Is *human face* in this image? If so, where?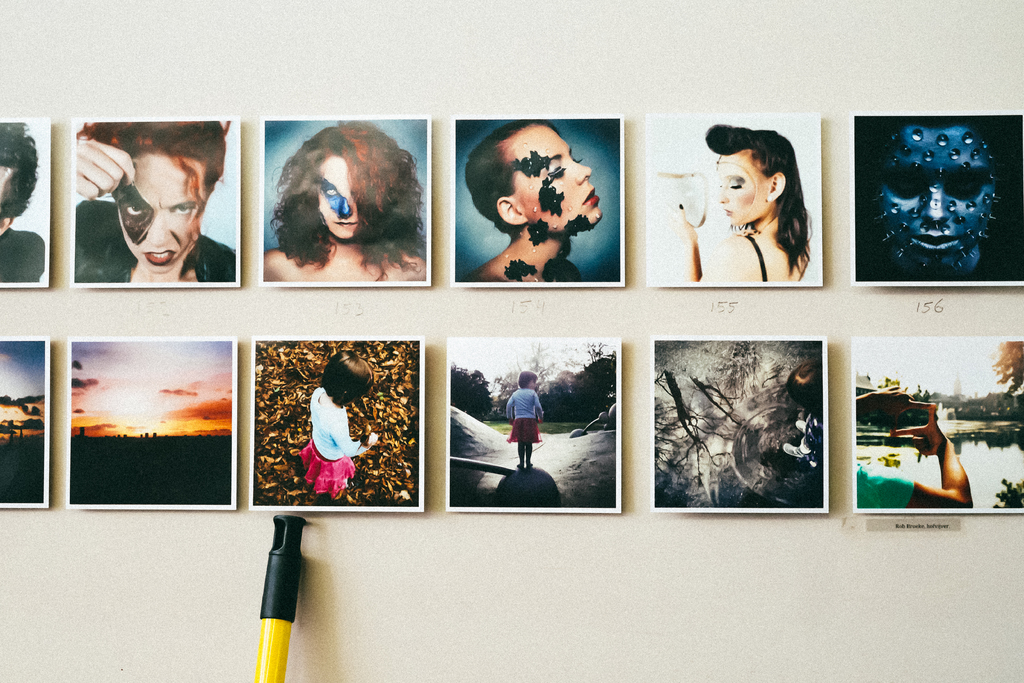
Yes, at [318,157,361,241].
